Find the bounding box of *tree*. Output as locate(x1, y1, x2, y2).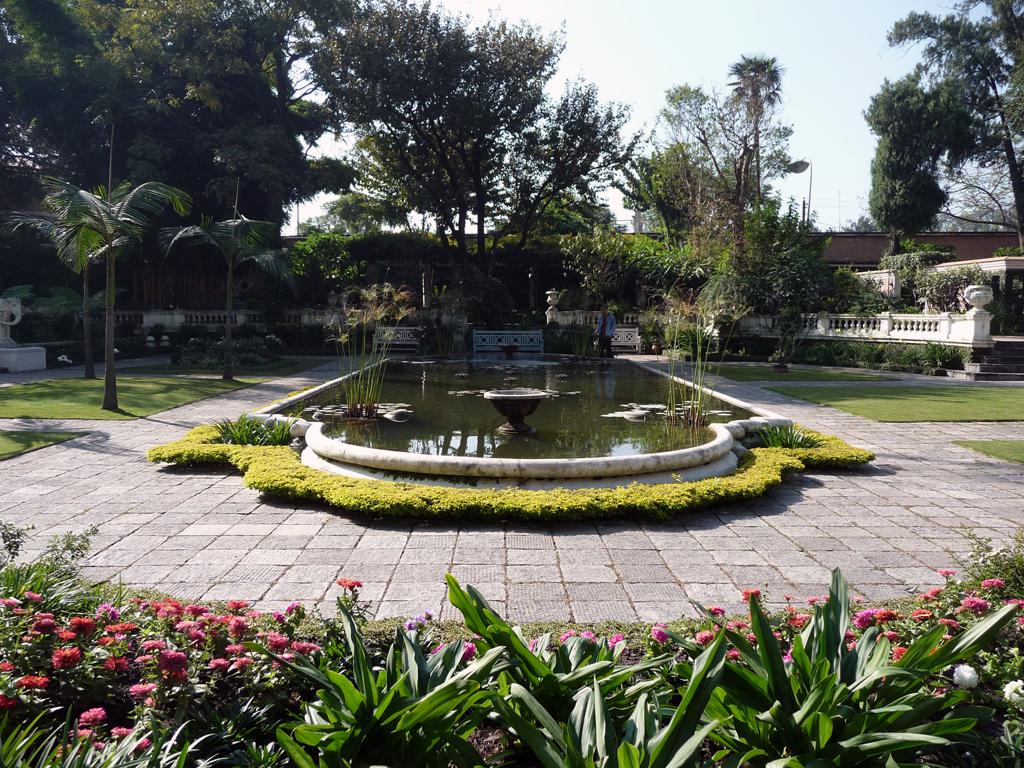
locate(835, 216, 895, 233).
